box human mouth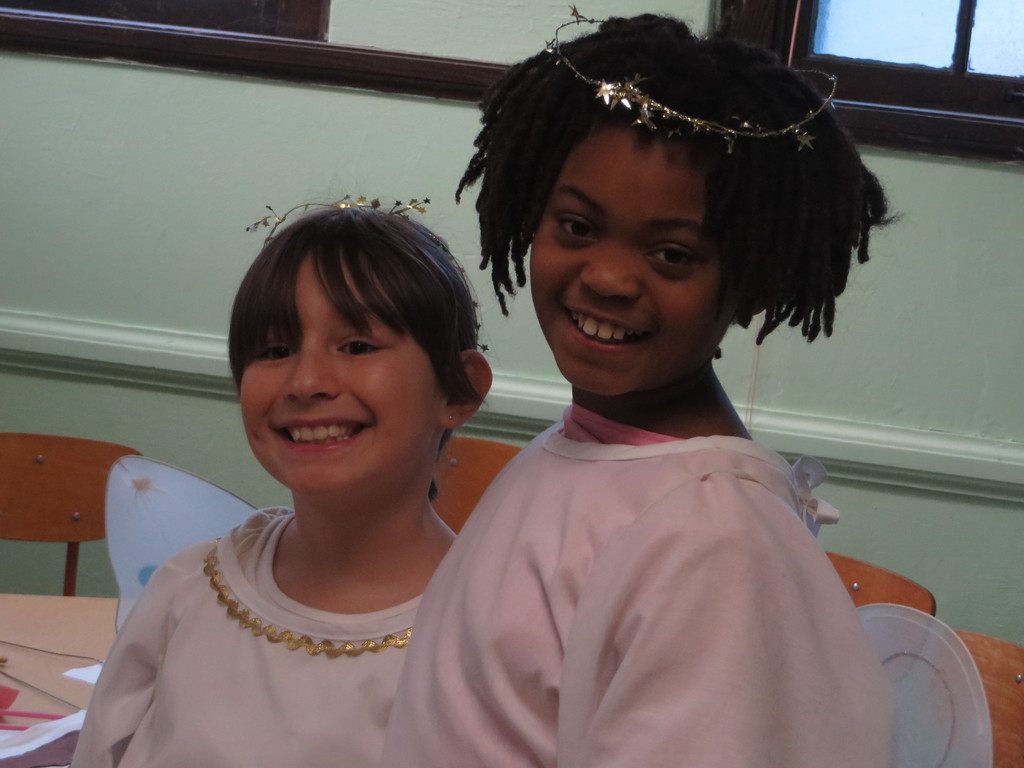
x1=562 y1=295 x2=653 y2=361
